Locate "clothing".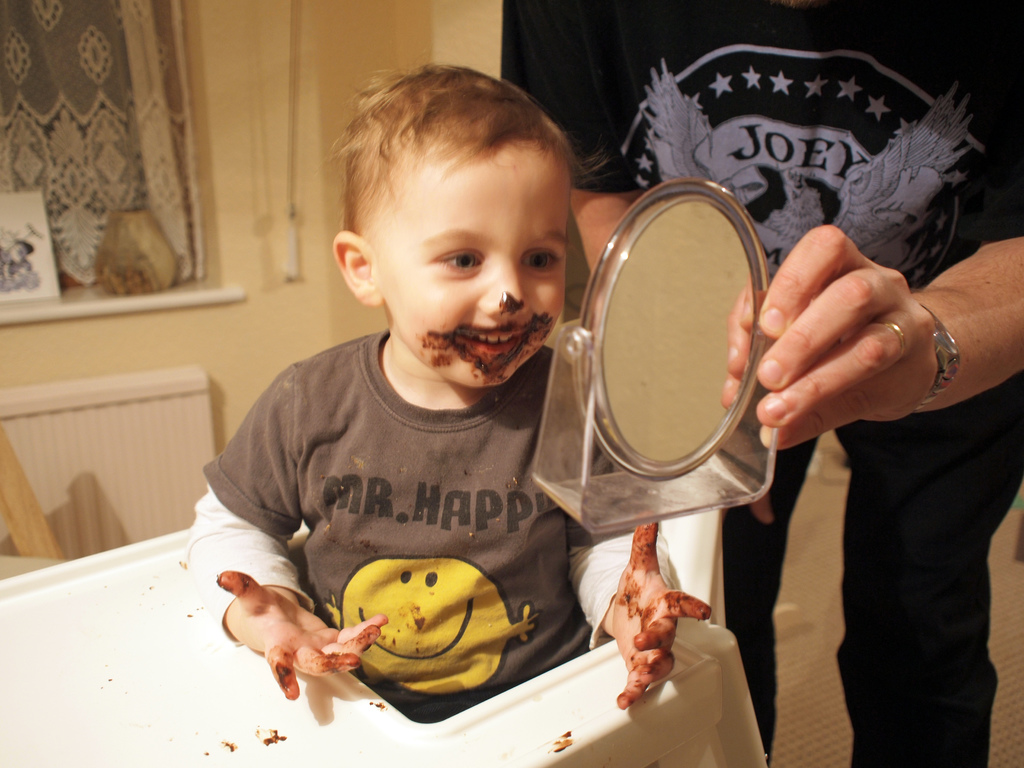
Bounding box: box=[180, 323, 671, 723].
